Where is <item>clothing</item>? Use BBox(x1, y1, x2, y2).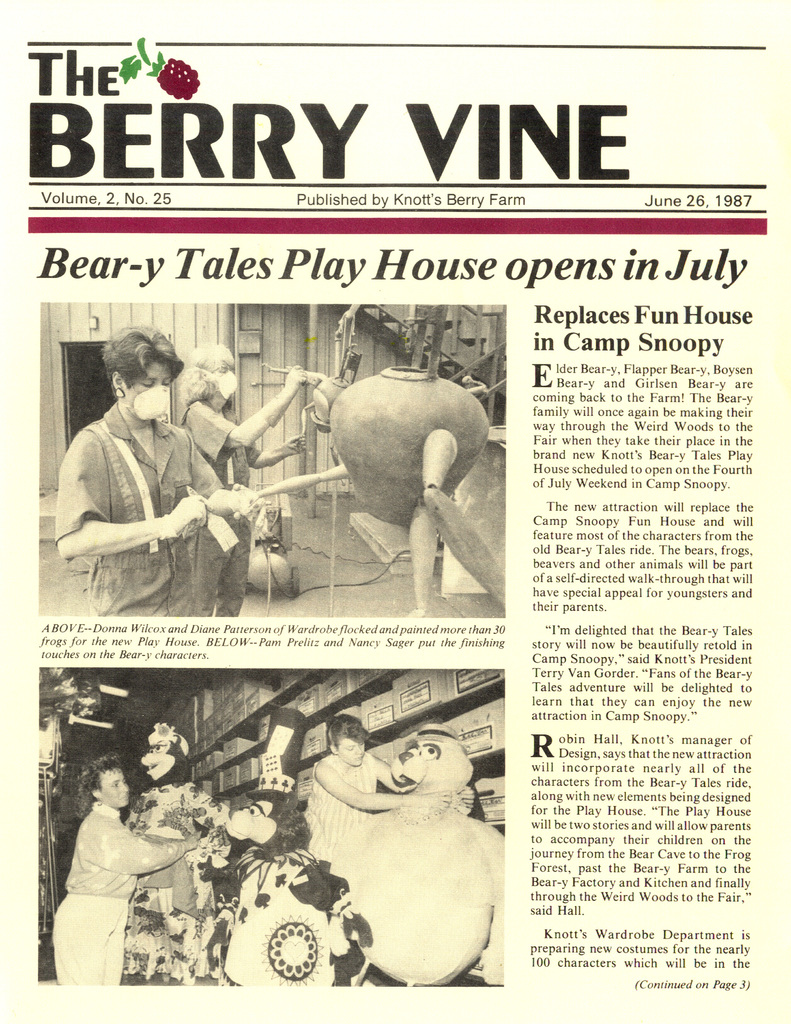
BBox(48, 803, 193, 989).
